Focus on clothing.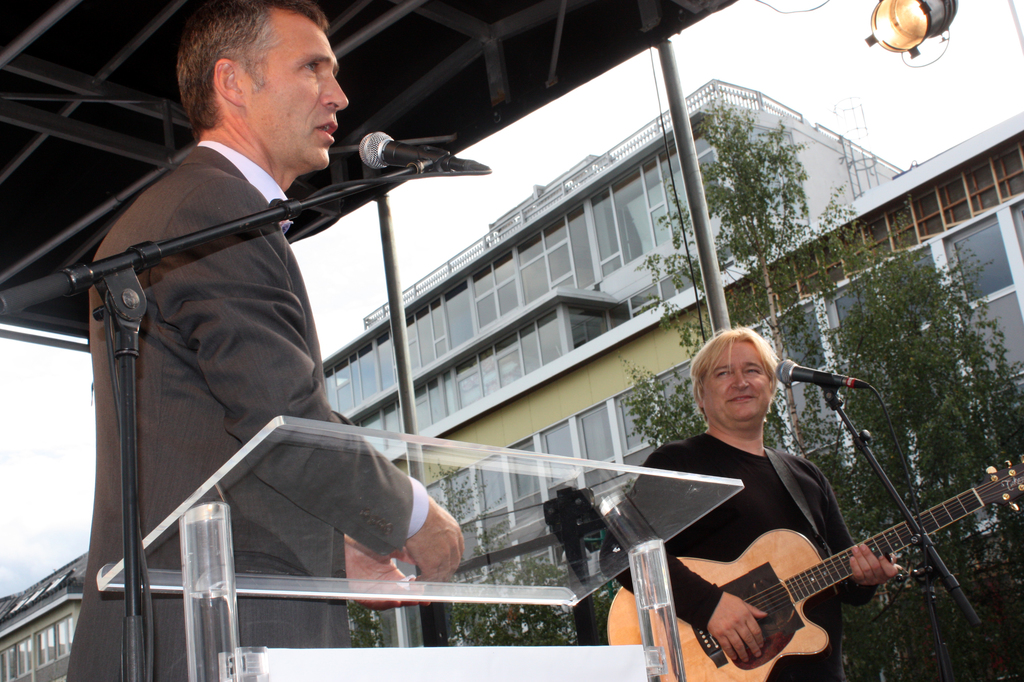
Focused at {"x1": 599, "y1": 432, "x2": 879, "y2": 681}.
